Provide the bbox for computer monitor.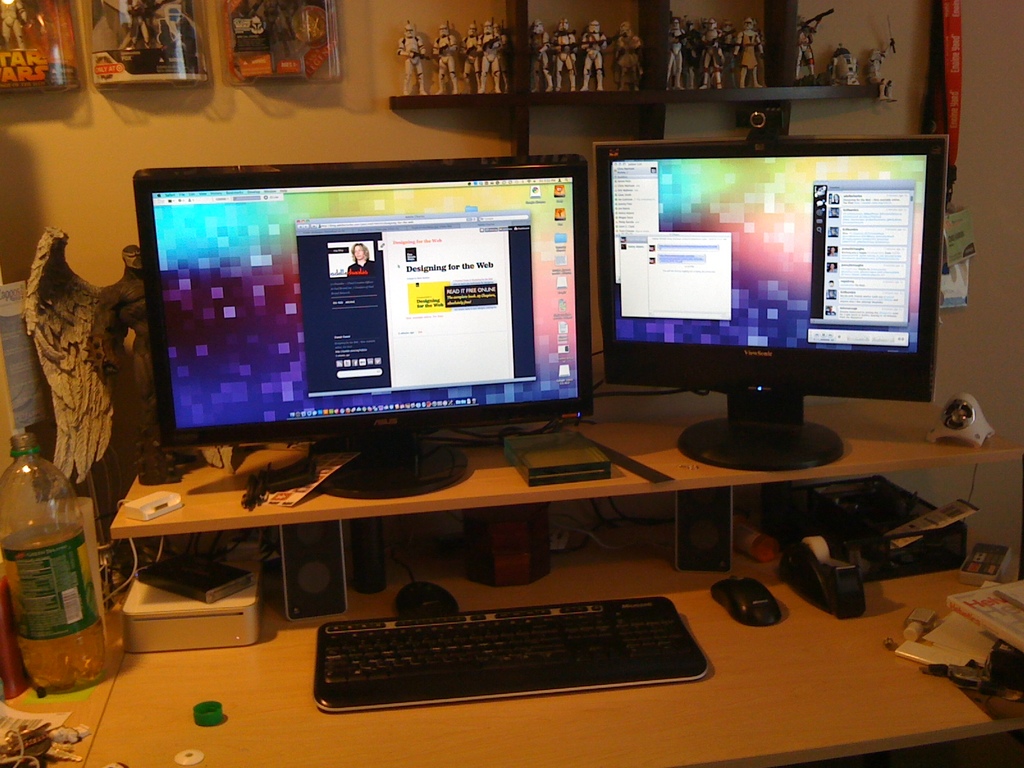
[left=141, top=165, right=593, bottom=500].
